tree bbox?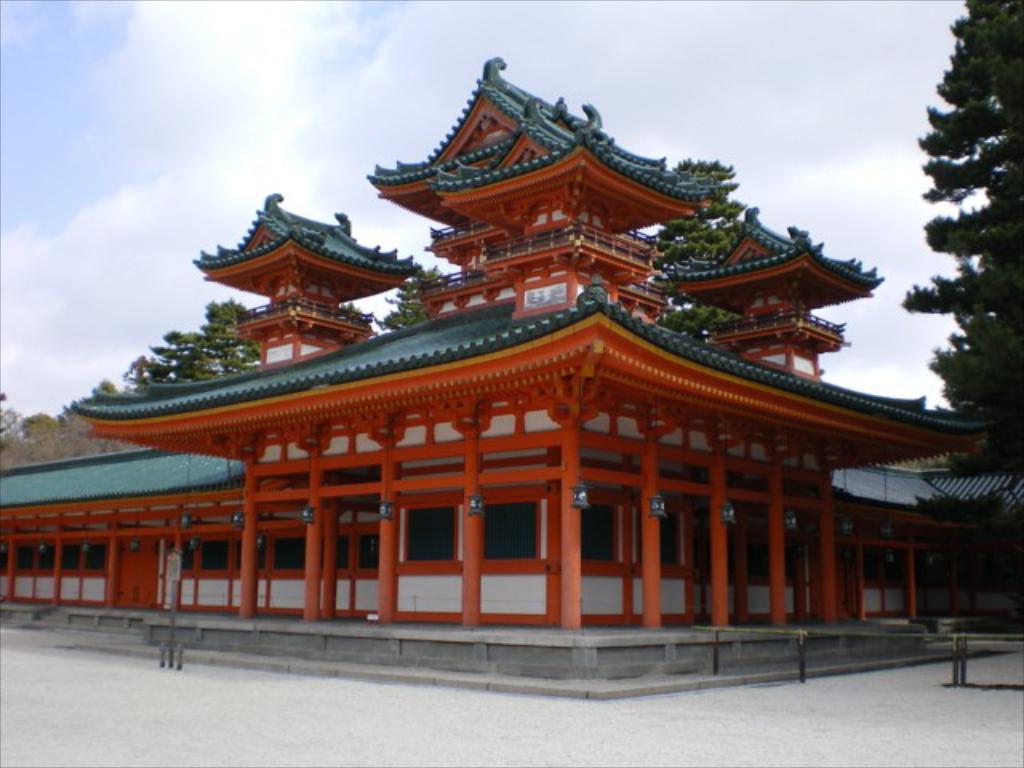
rect(651, 158, 755, 339)
